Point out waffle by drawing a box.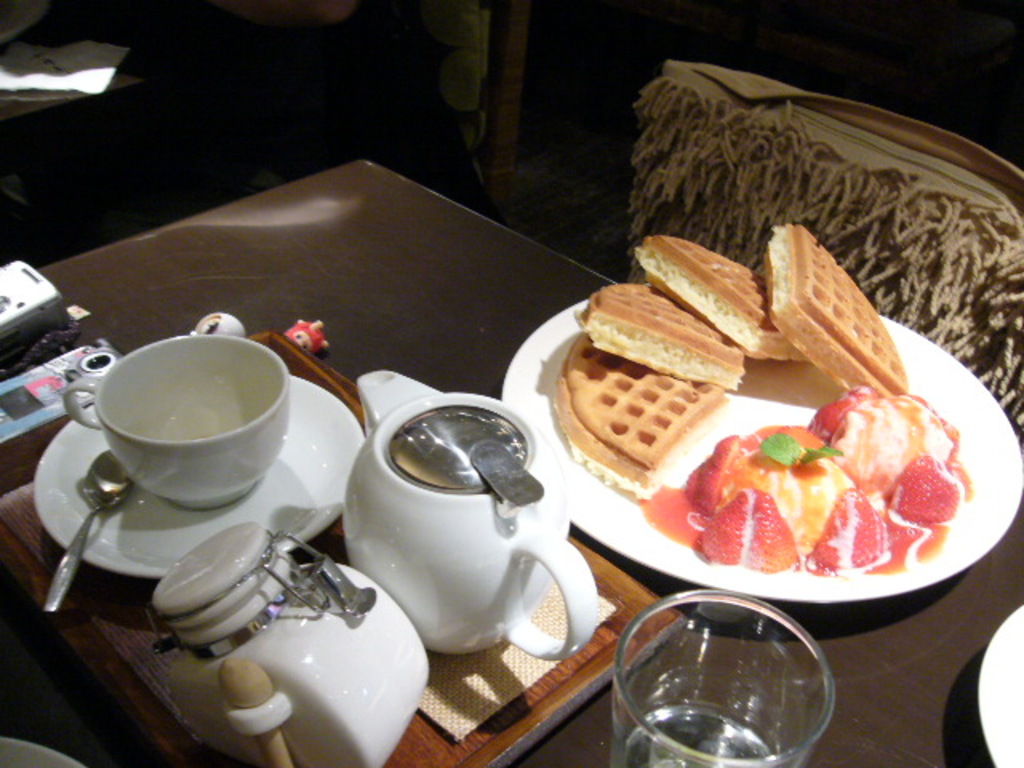
rect(629, 227, 822, 370).
